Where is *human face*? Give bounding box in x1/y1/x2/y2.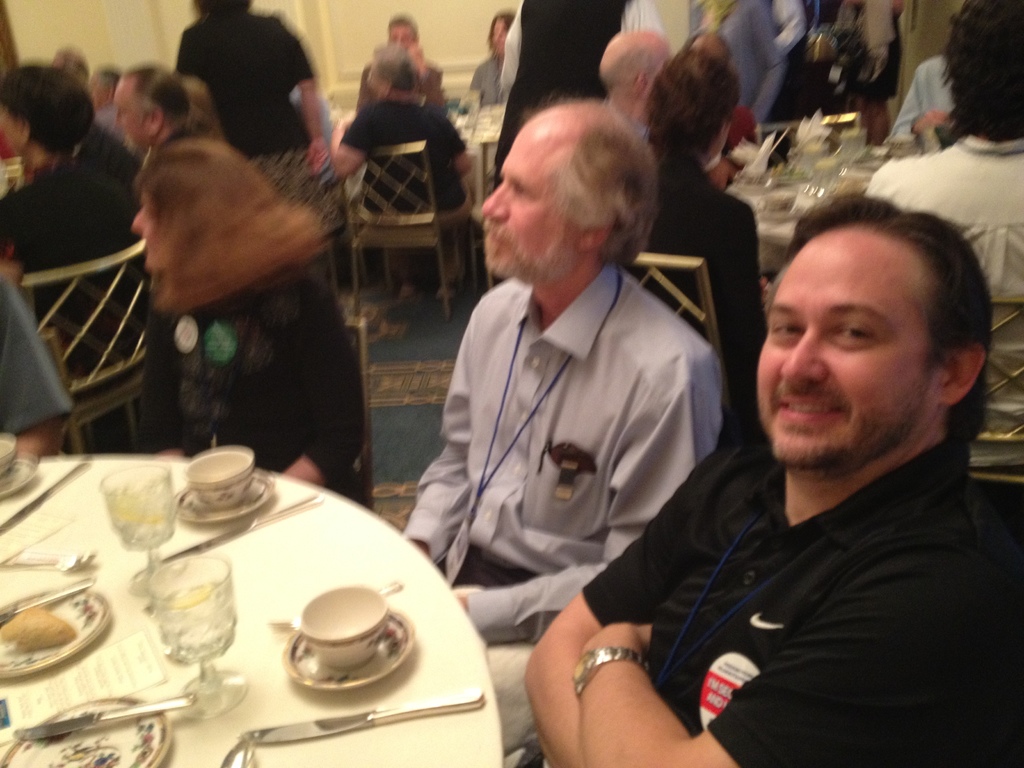
390/24/411/51.
